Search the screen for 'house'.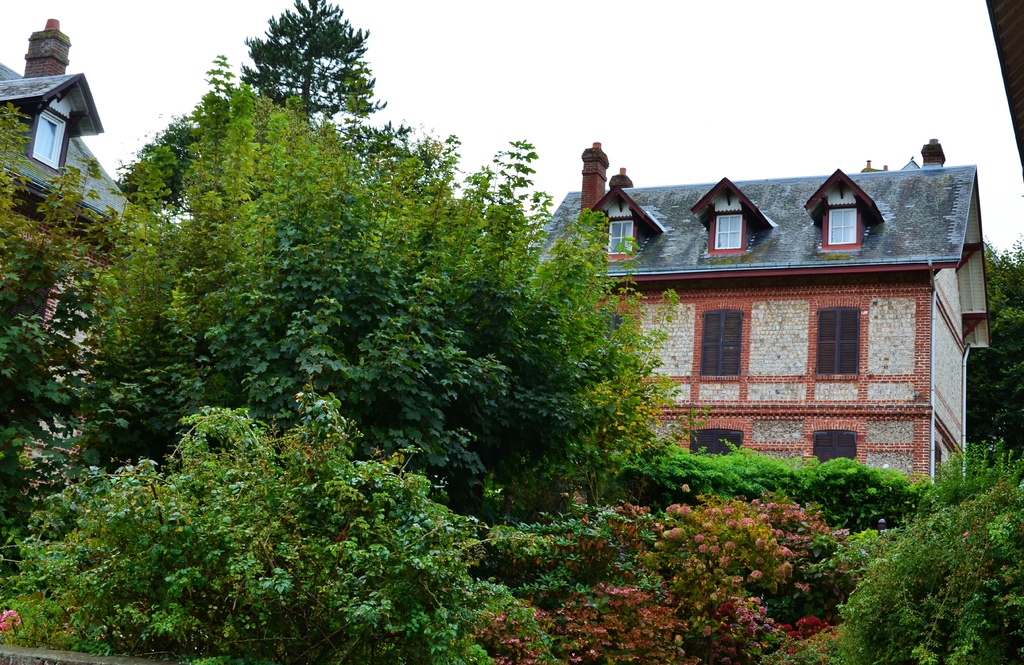
Found at locate(524, 141, 987, 489).
